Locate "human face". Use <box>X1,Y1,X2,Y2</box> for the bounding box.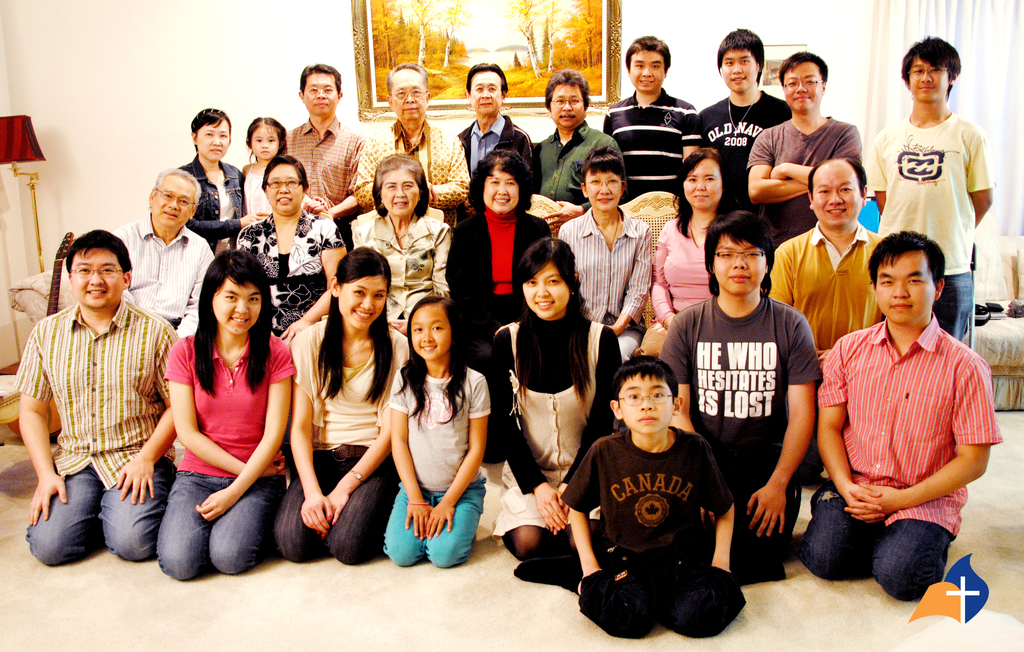
<box>813,157,862,228</box>.
